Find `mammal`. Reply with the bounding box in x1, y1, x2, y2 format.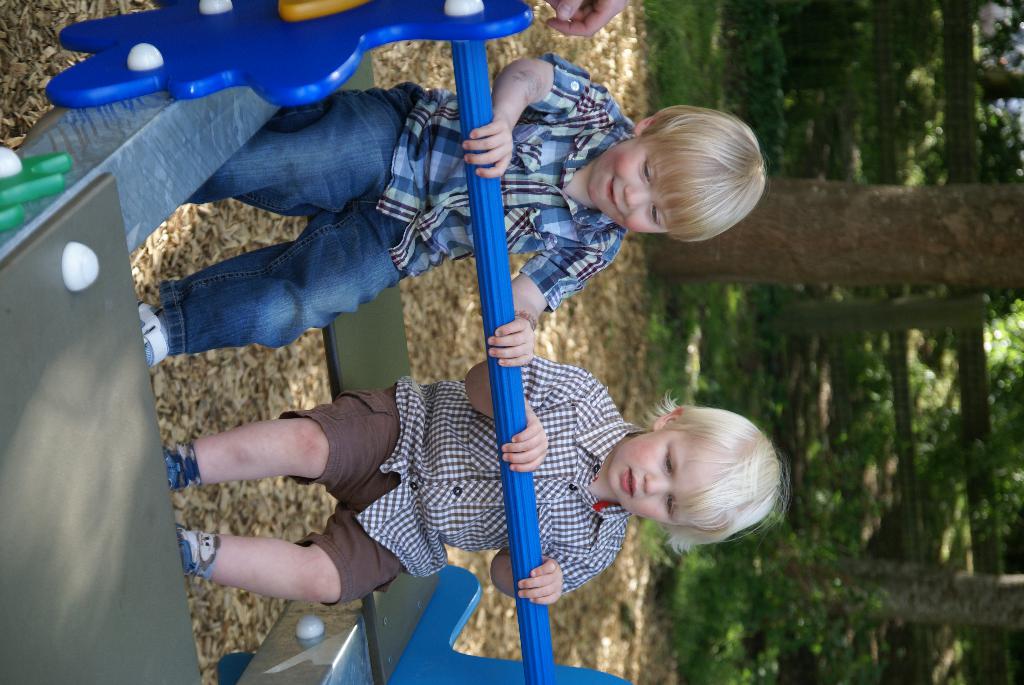
153, 352, 817, 659.
